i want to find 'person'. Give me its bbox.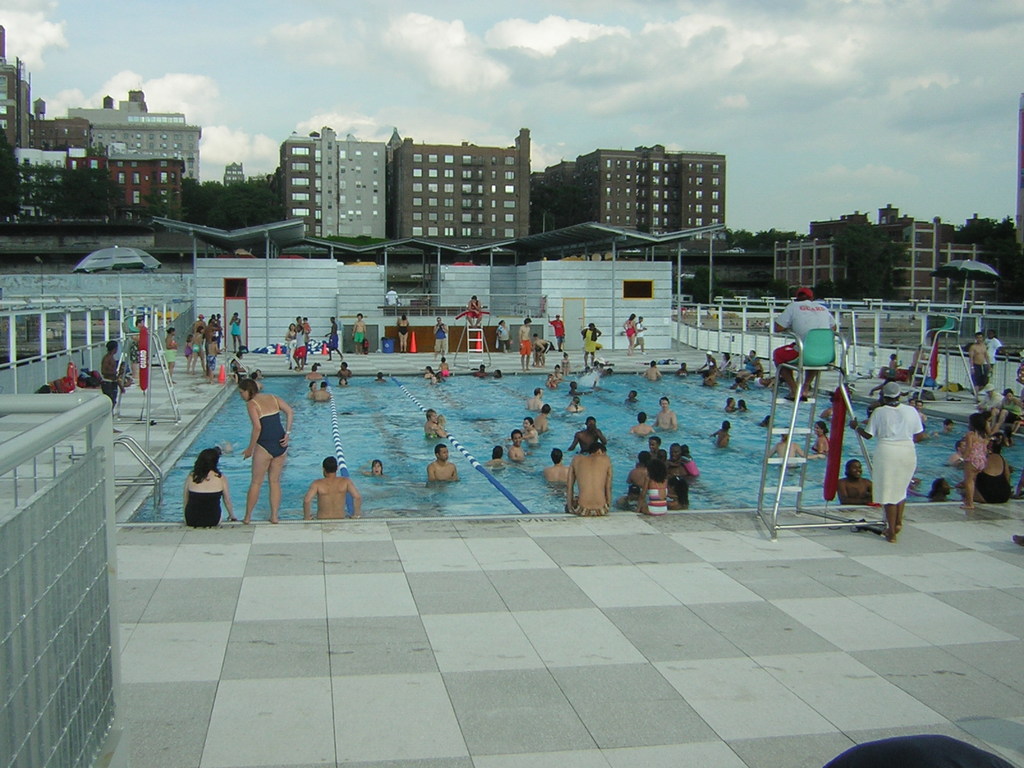
locate(228, 349, 250, 371).
